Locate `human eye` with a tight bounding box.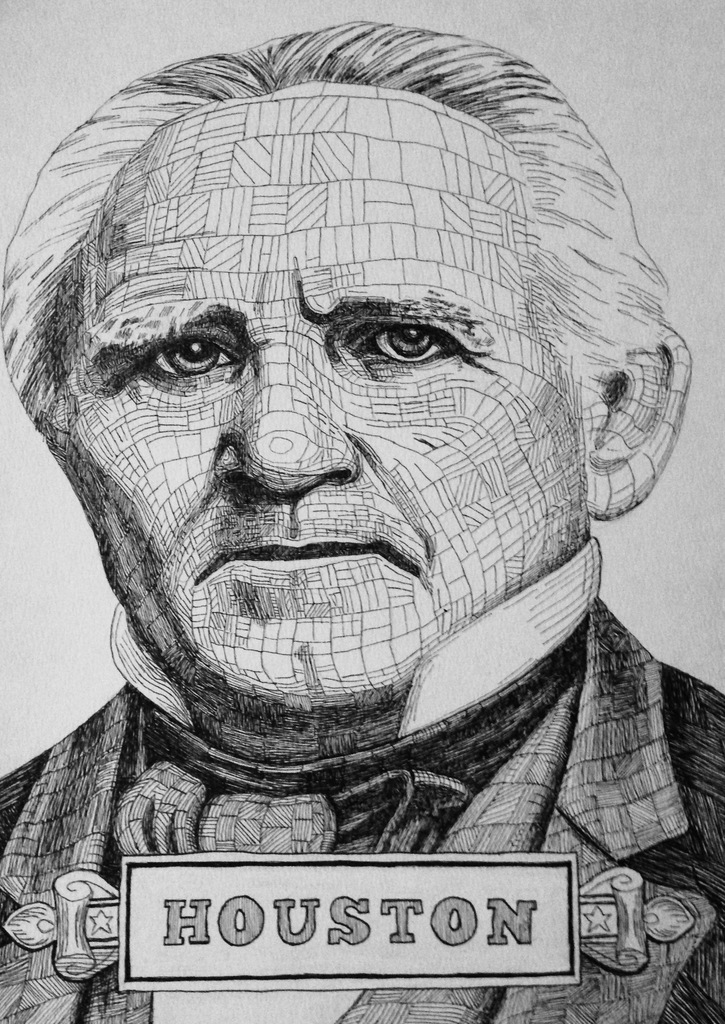
(355, 302, 472, 367).
